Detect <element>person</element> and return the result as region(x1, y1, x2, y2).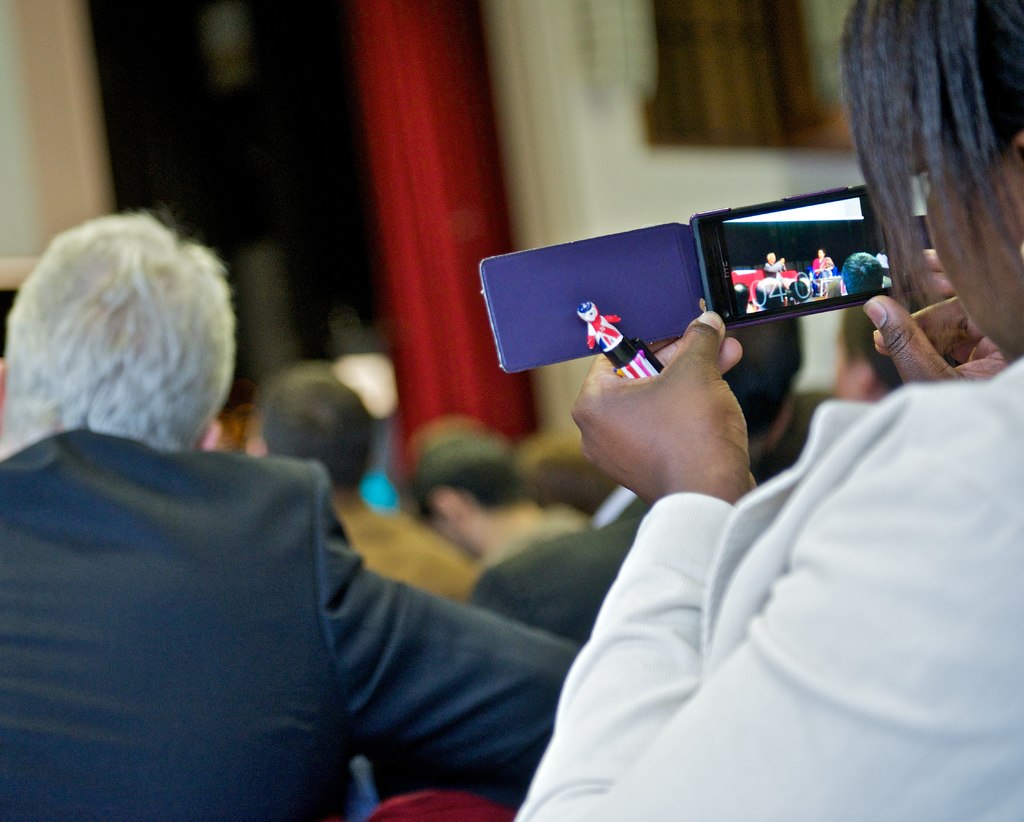
region(458, 310, 813, 661).
